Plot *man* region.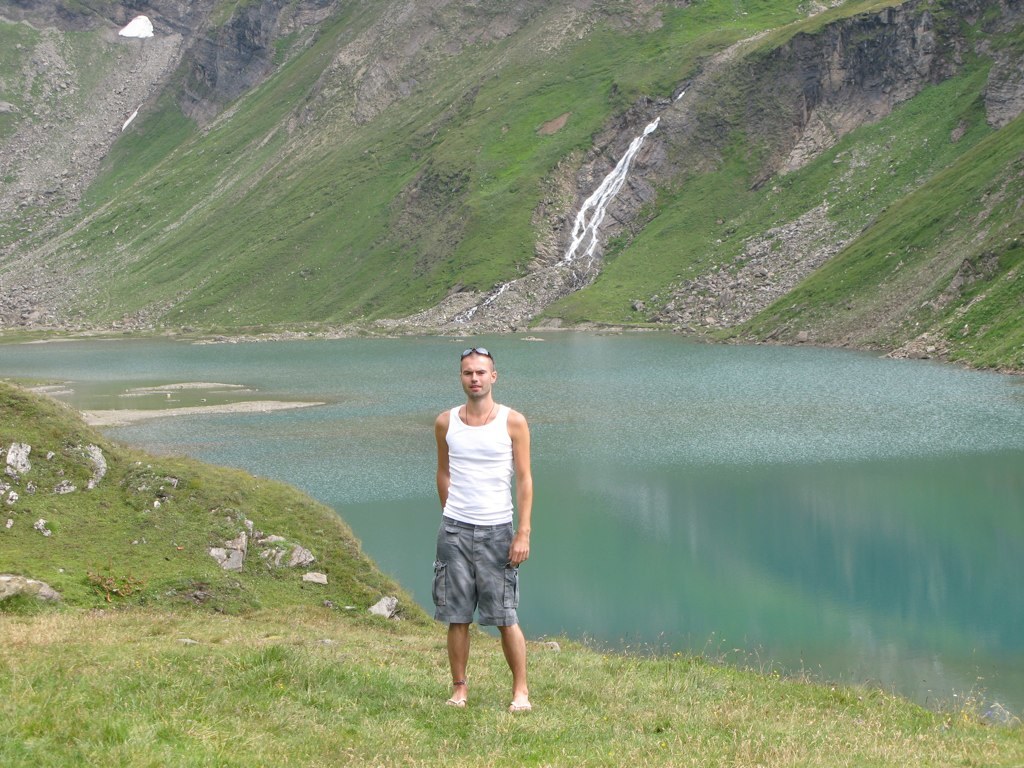
Plotted at 414,348,545,721.
